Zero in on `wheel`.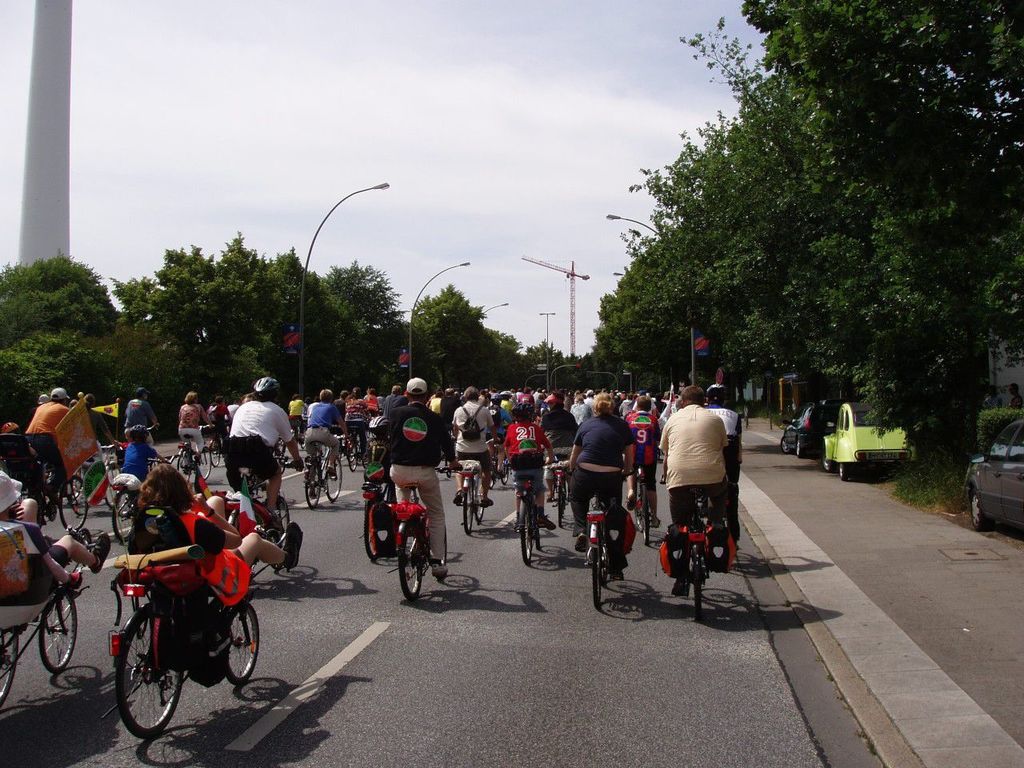
Zeroed in: (left=794, top=440, right=804, bottom=456).
